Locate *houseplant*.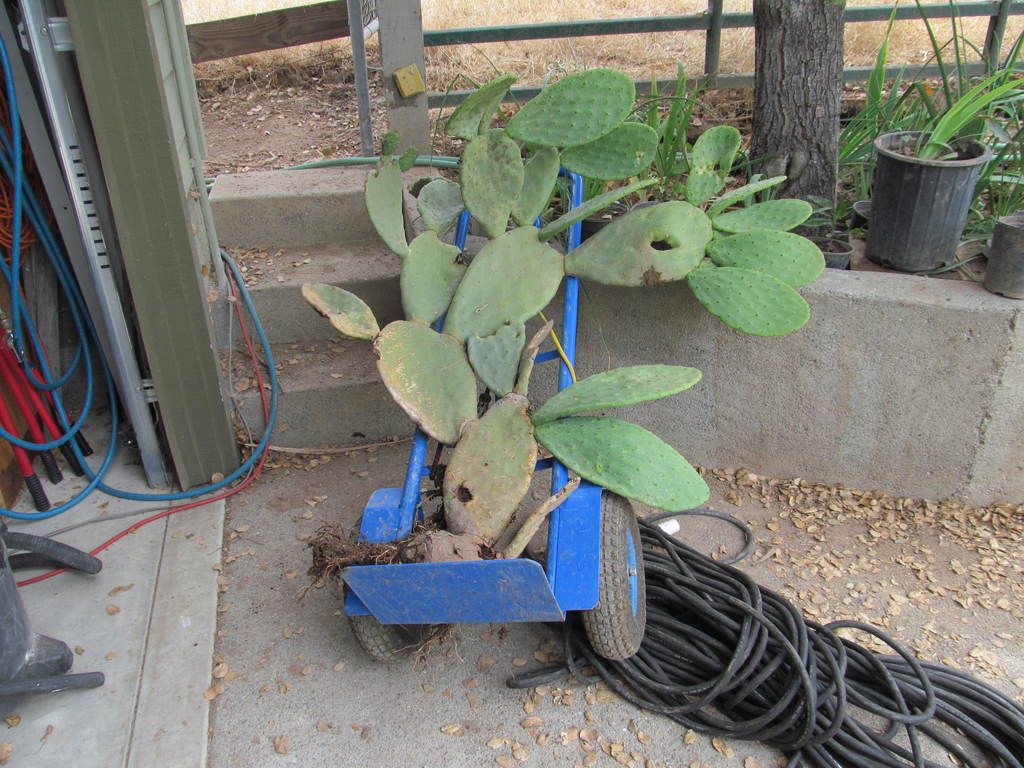
Bounding box: rect(800, 188, 865, 275).
